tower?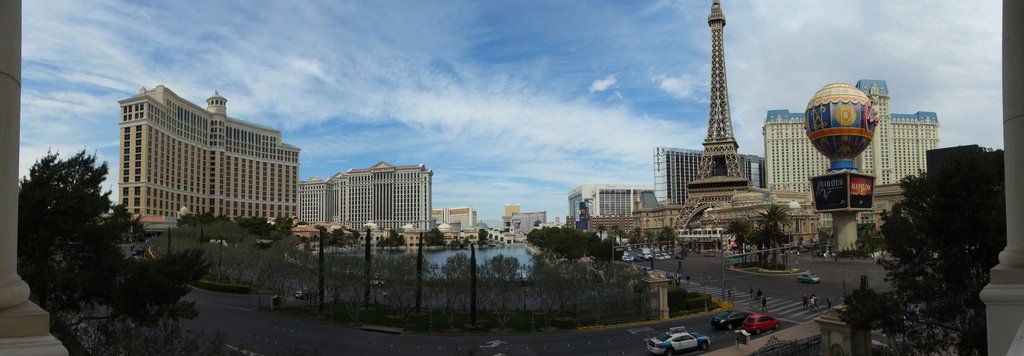
795:81:870:255
